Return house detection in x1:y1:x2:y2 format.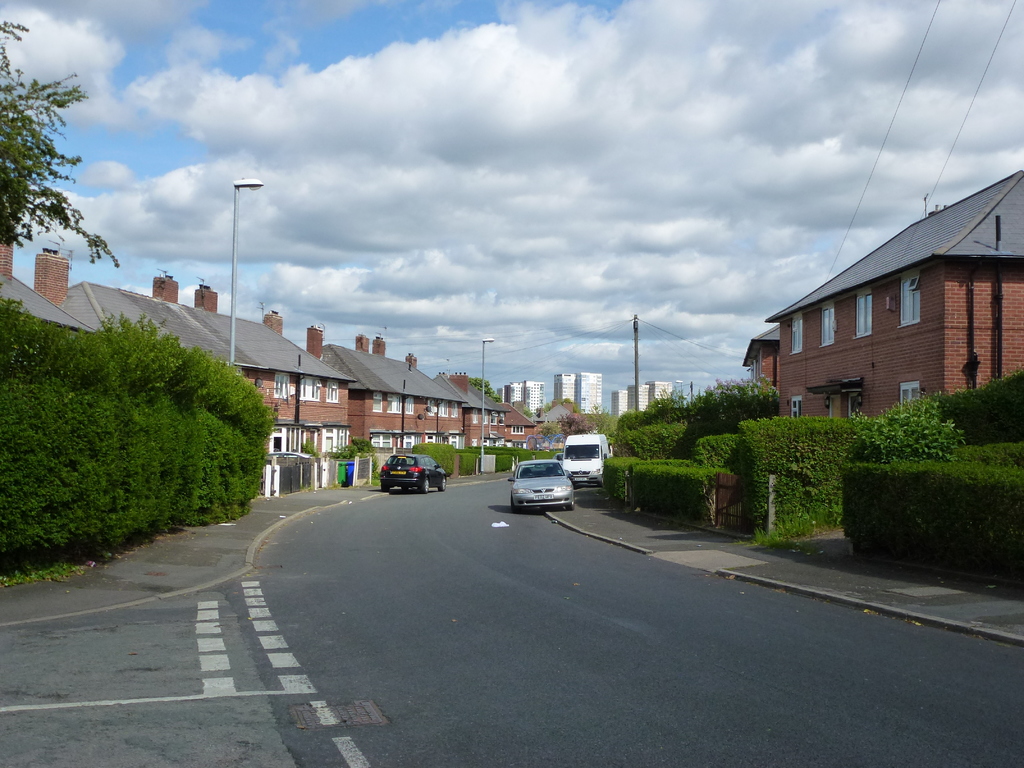
31:250:355:477.
